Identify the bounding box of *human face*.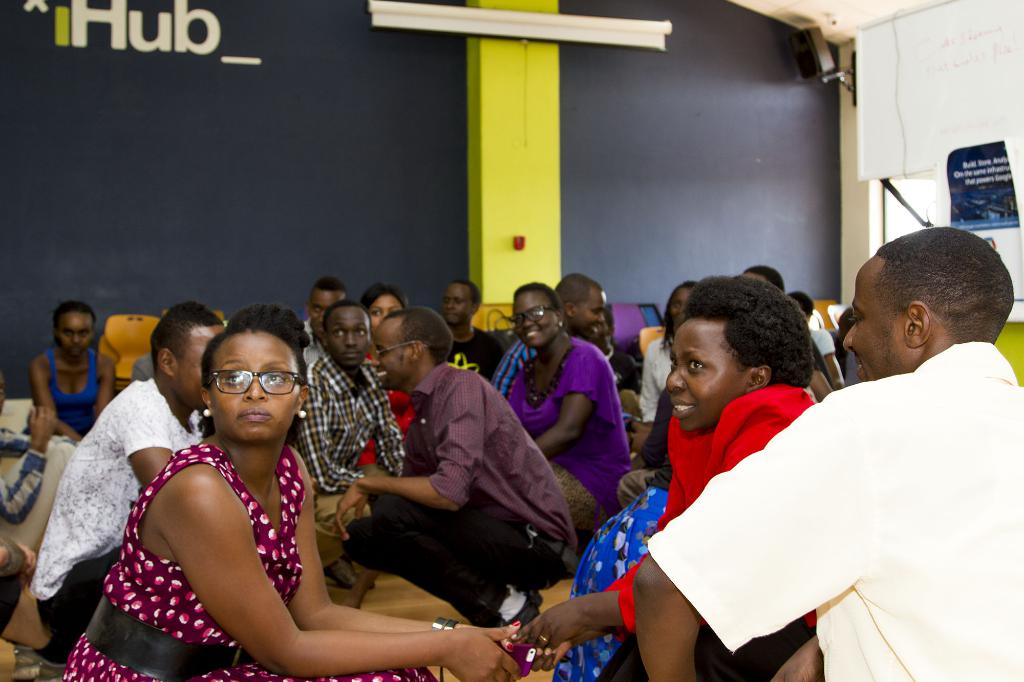
pyautogui.locateOnScreen(366, 294, 401, 329).
